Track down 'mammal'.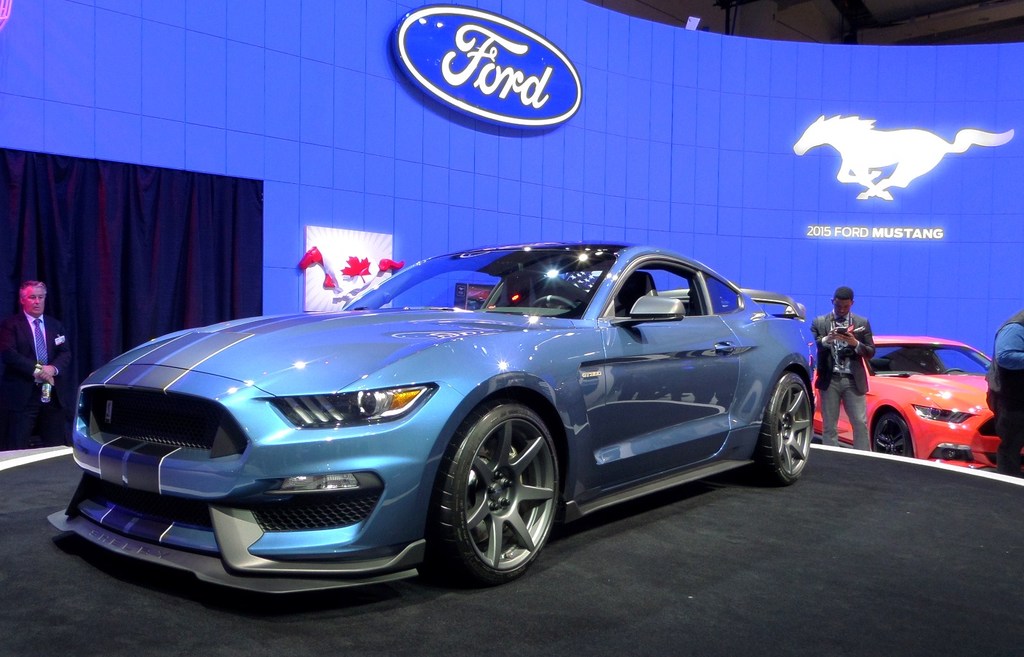
Tracked to 796 111 1014 198.
